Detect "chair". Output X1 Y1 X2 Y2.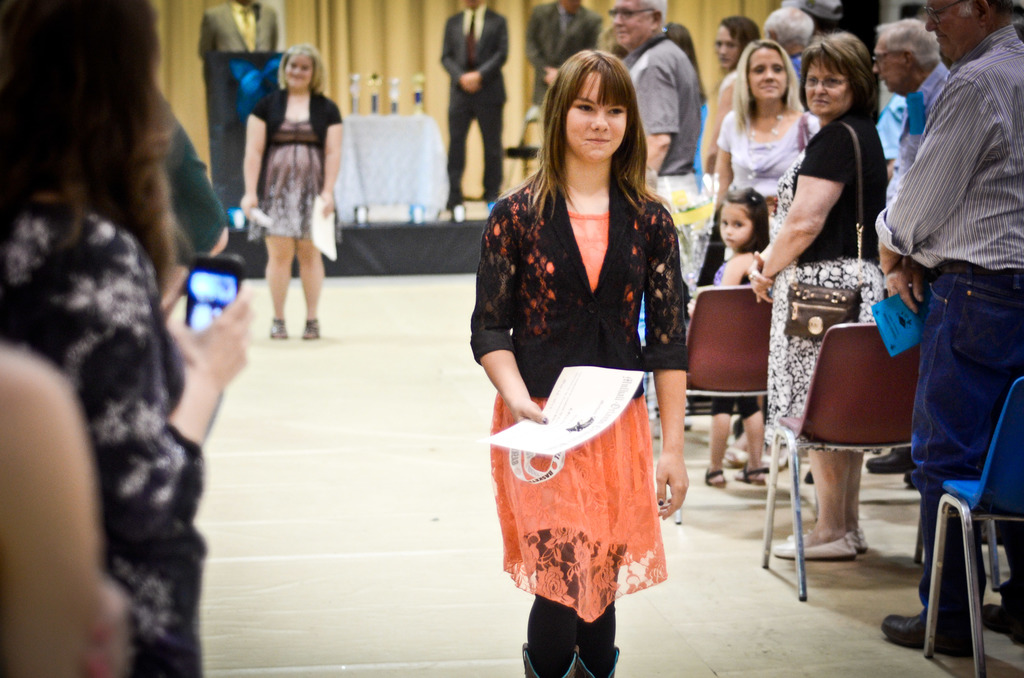
788 304 916 567.
